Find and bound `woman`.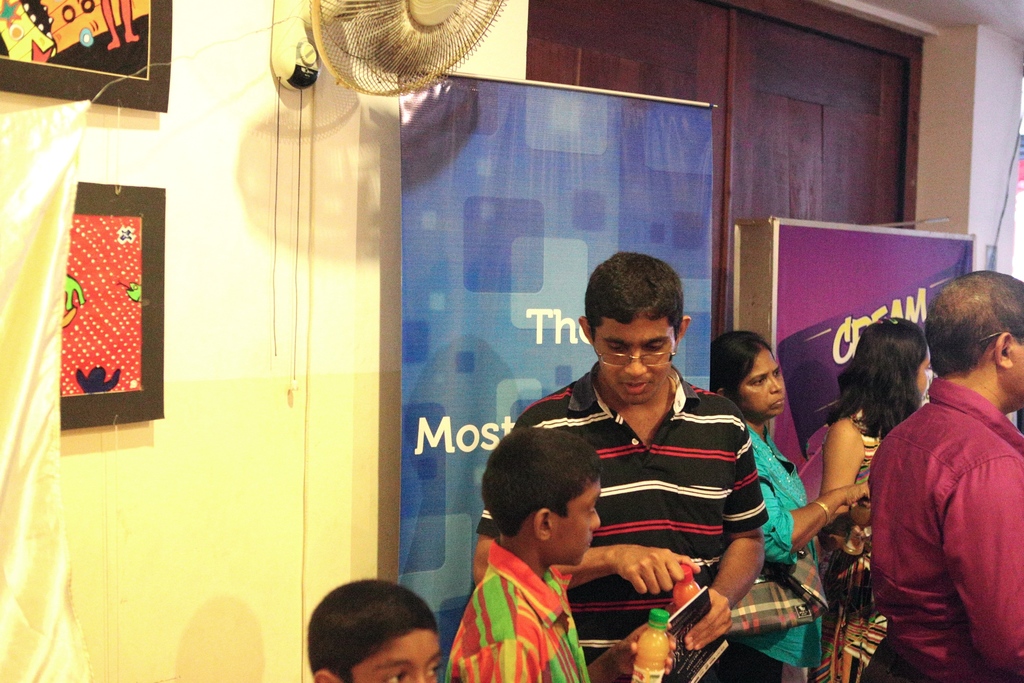
Bound: {"left": 710, "top": 333, "right": 868, "bottom": 682}.
